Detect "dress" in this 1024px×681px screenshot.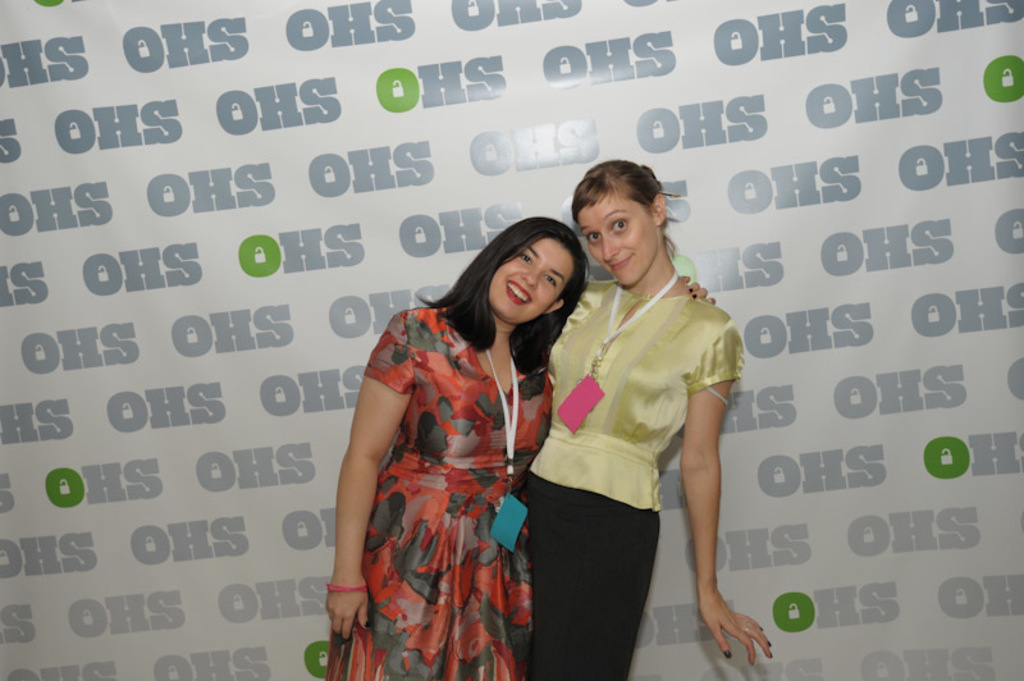
Detection: (left=323, top=306, right=554, bottom=680).
